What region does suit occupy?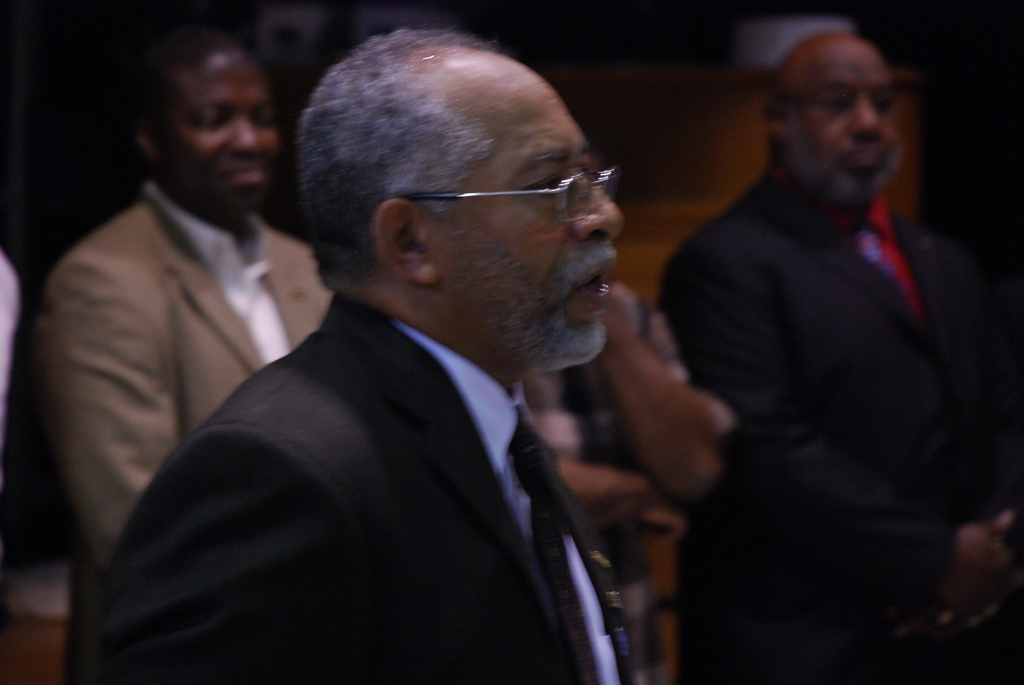
[98,294,632,684].
